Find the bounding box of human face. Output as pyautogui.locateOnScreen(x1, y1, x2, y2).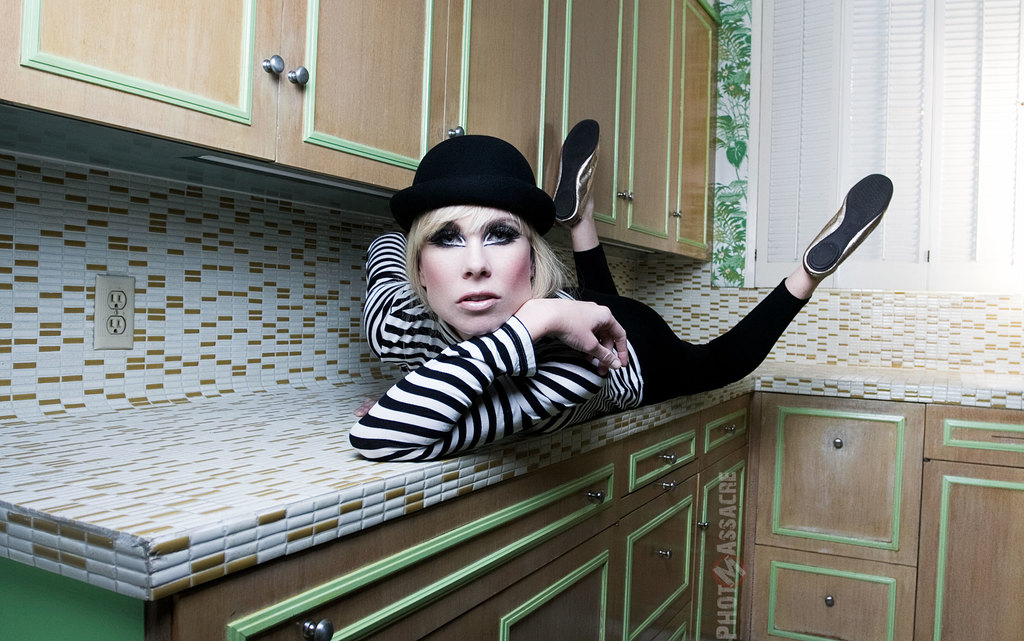
pyautogui.locateOnScreen(415, 209, 534, 337).
